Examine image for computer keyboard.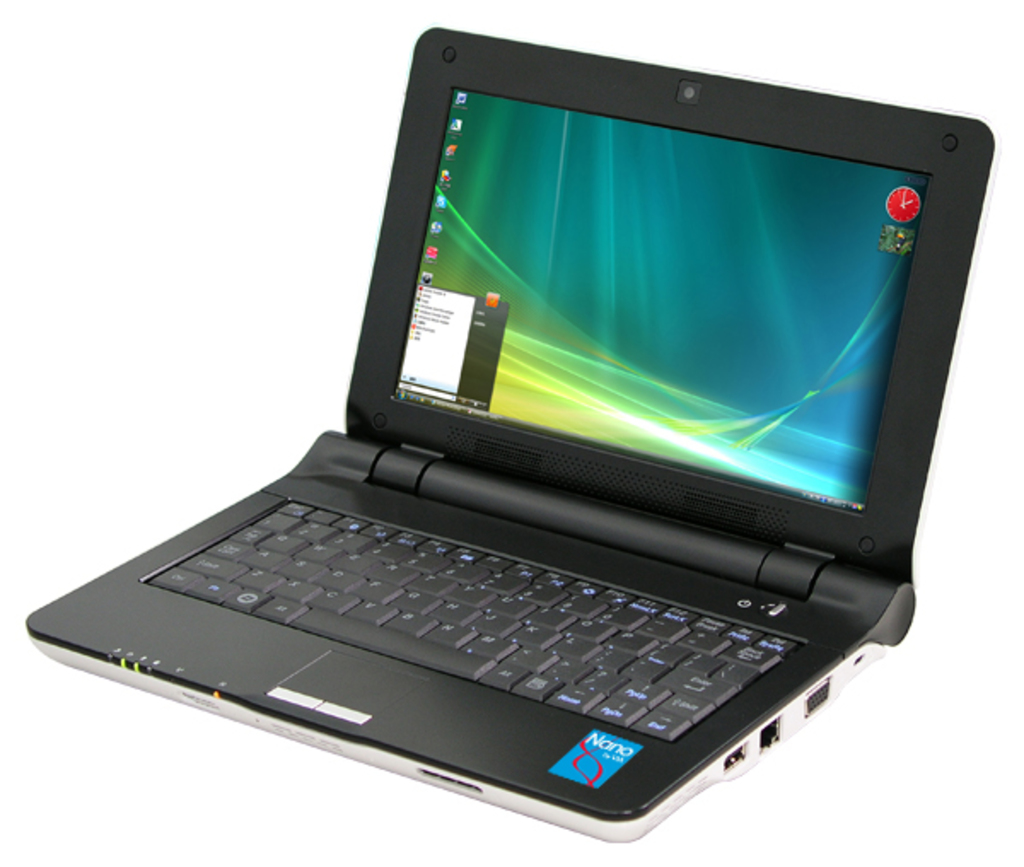
Examination result: x1=143, y1=490, x2=802, y2=739.
